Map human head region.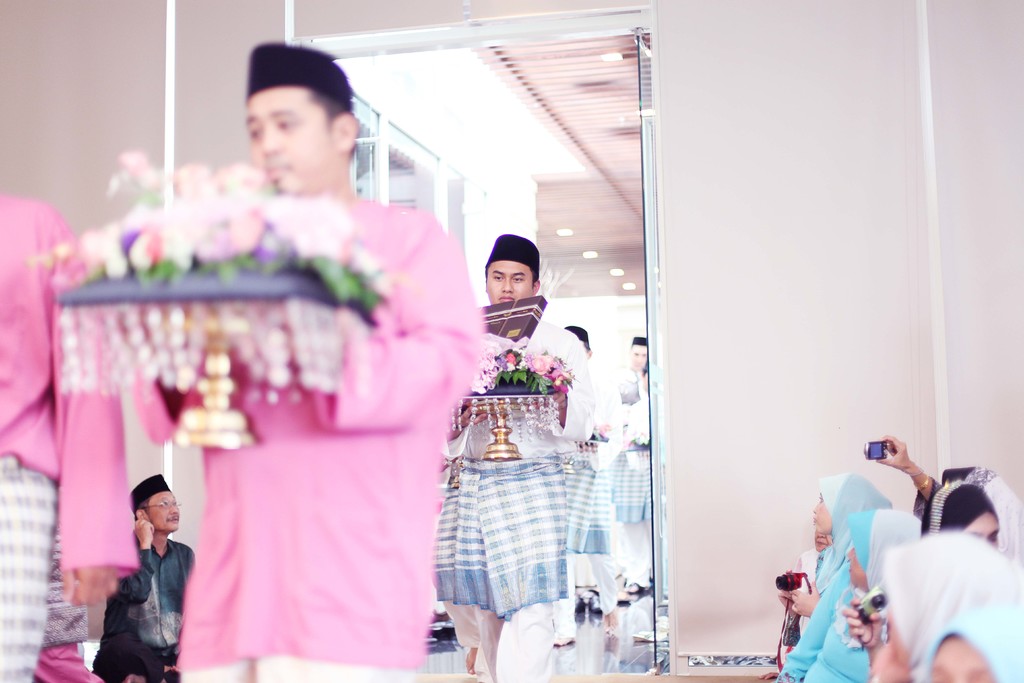
Mapped to 926/482/1002/553.
